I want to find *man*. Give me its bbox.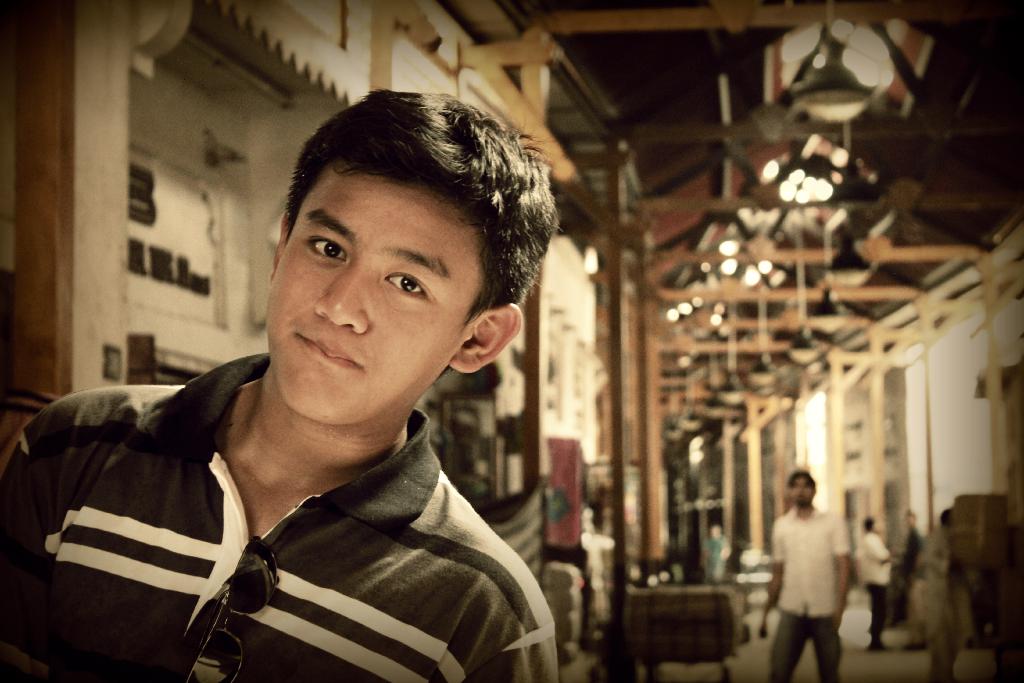
(0,89,569,682).
